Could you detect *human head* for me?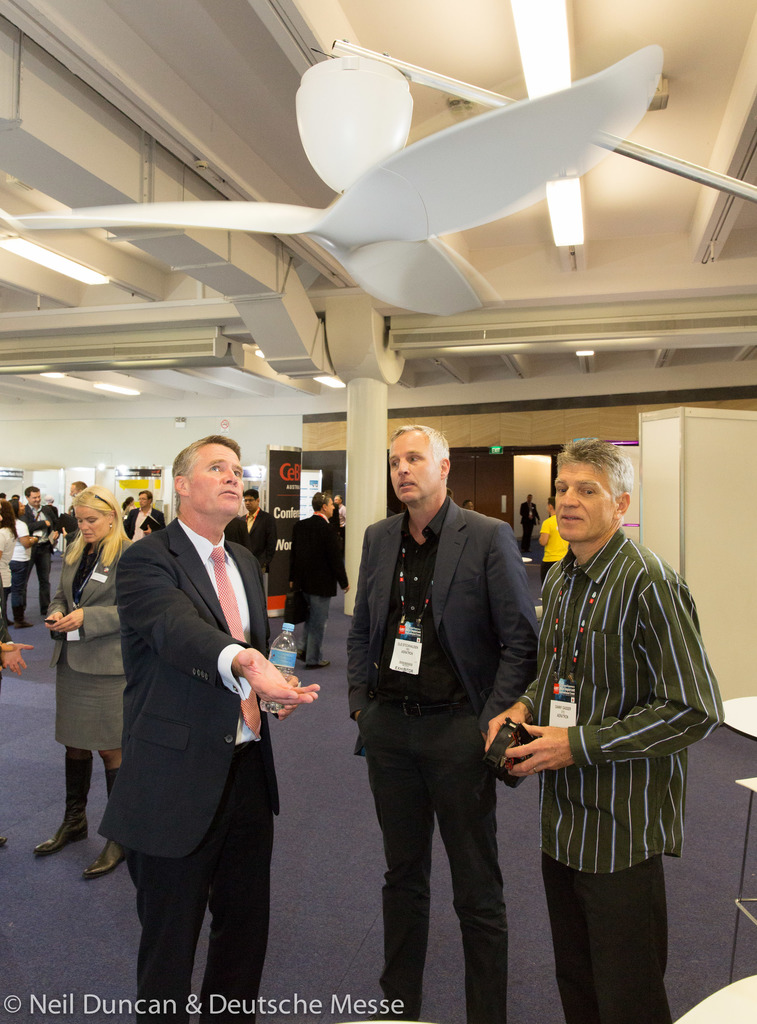
Detection result: bbox(9, 497, 23, 515).
